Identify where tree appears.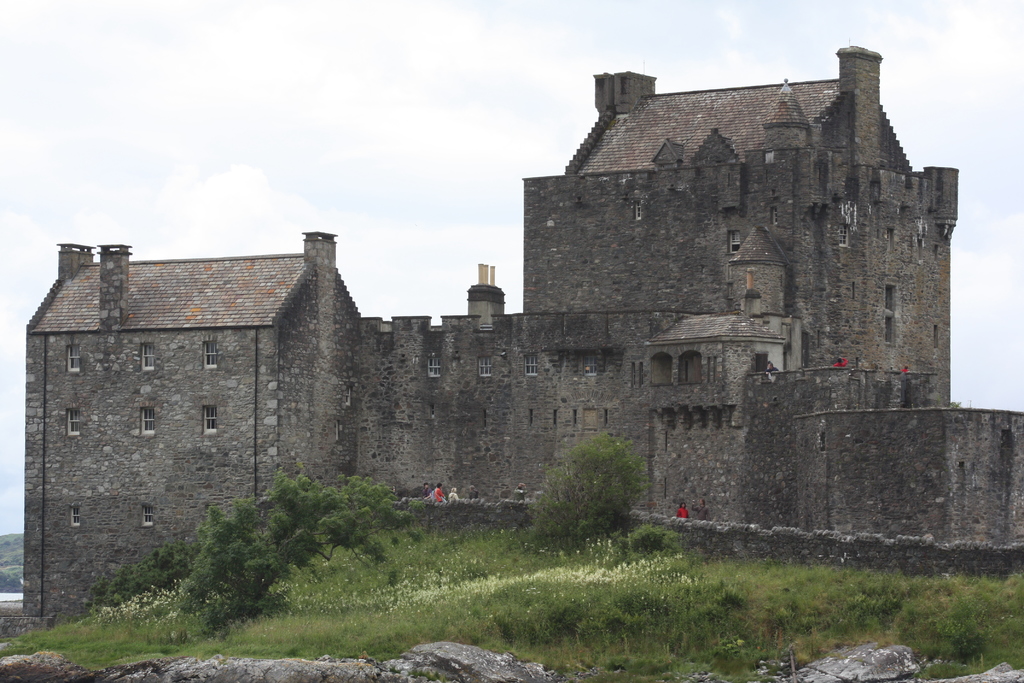
Appears at (x1=504, y1=422, x2=683, y2=536).
